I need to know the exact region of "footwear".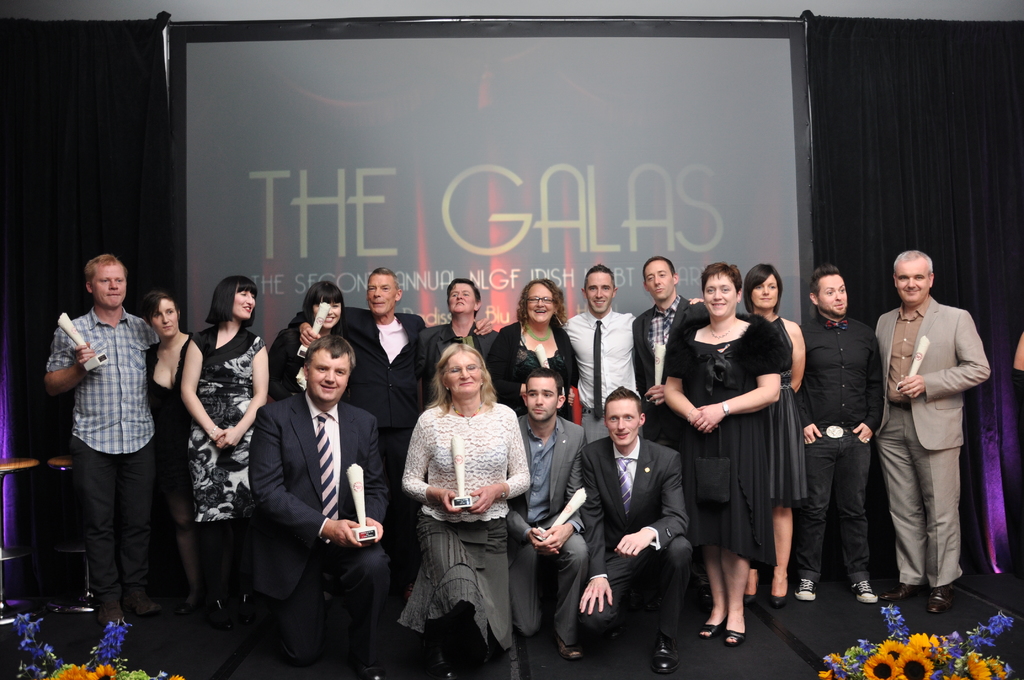
Region: [748,580,758,608].
